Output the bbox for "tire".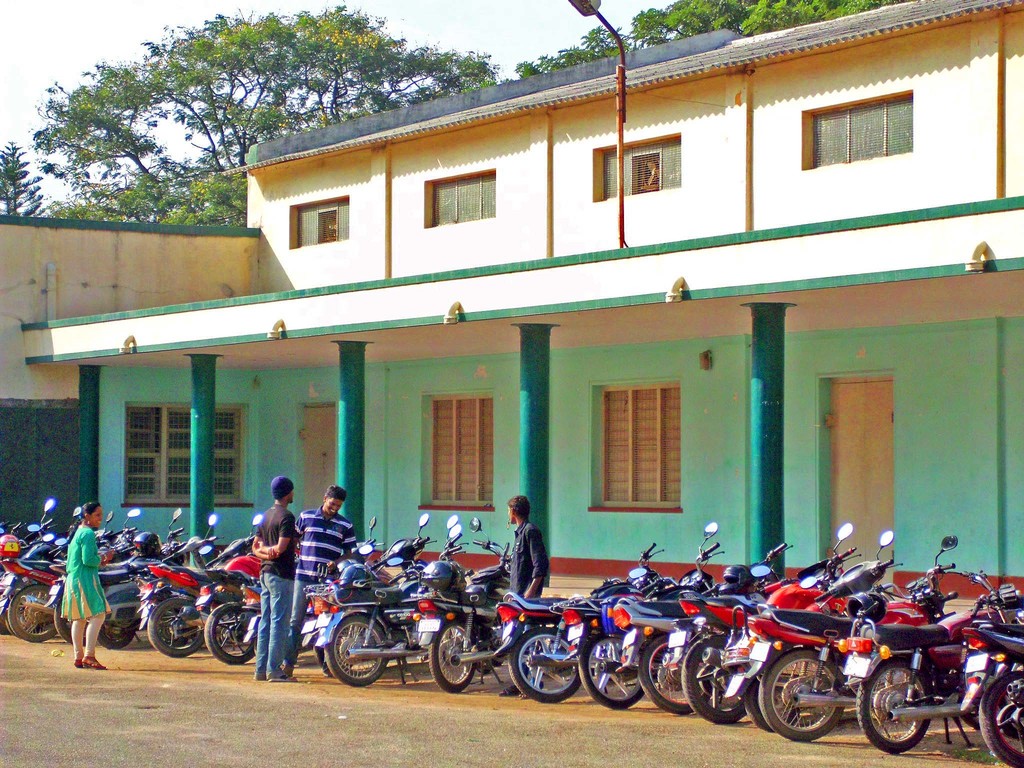
{"left": 579, "top": 634, "right": 652, "bottom": 710}.
